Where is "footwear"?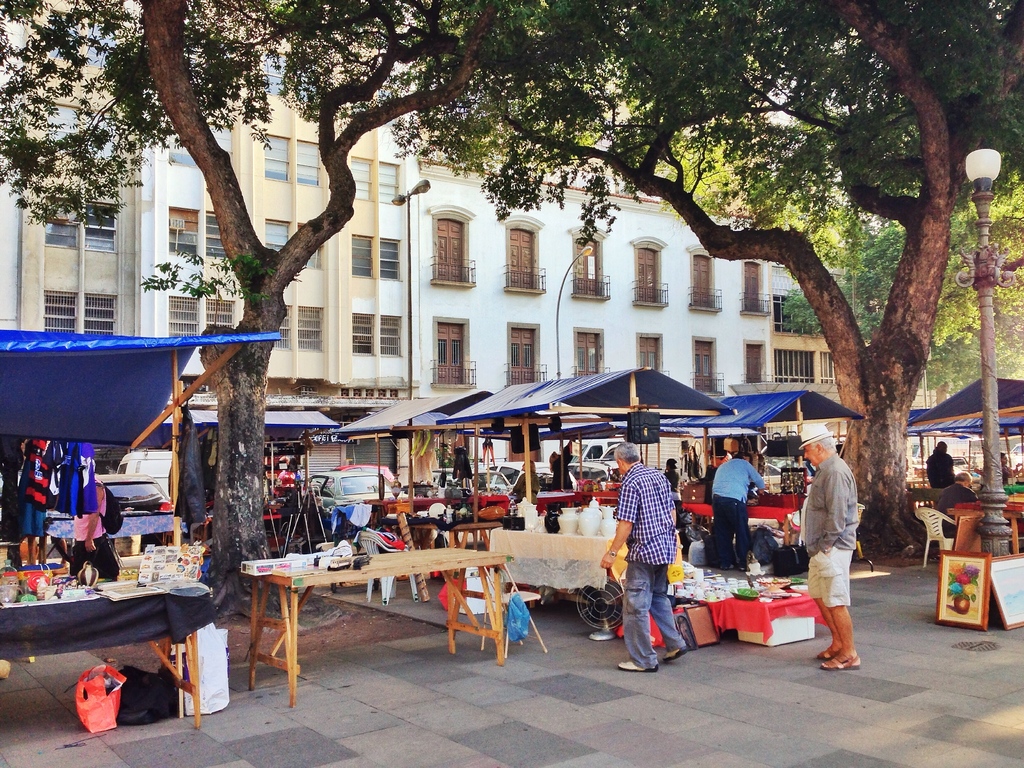
{"left": 663, "top": 642, "right": 683, "bottom": 659}.
